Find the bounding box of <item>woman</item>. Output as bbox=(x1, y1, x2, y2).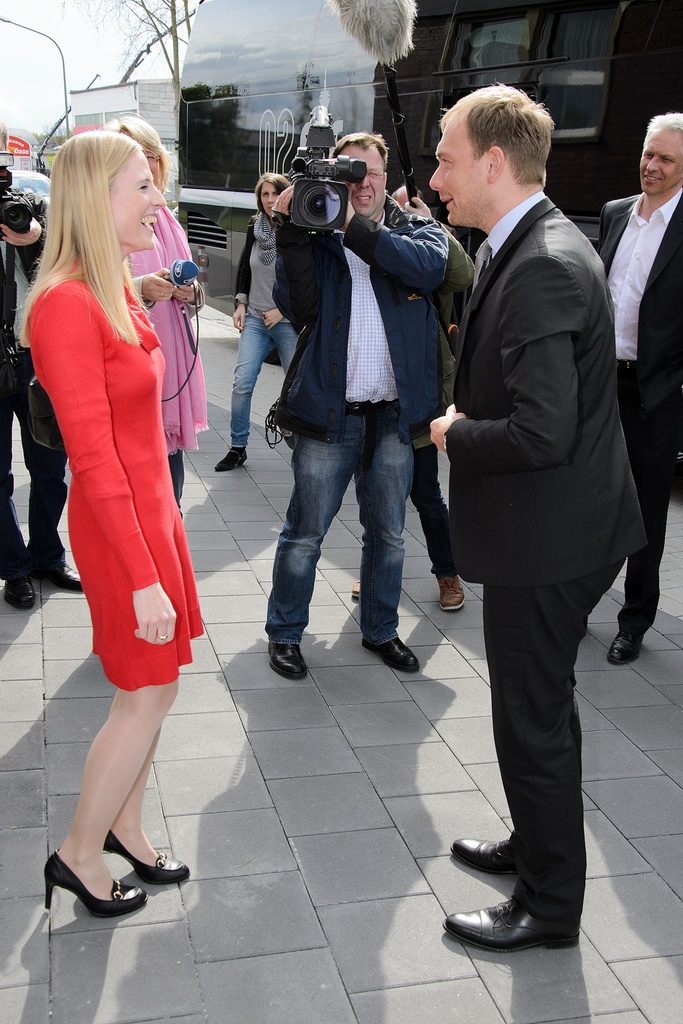
bbox=(213, 169, 309, 468).
